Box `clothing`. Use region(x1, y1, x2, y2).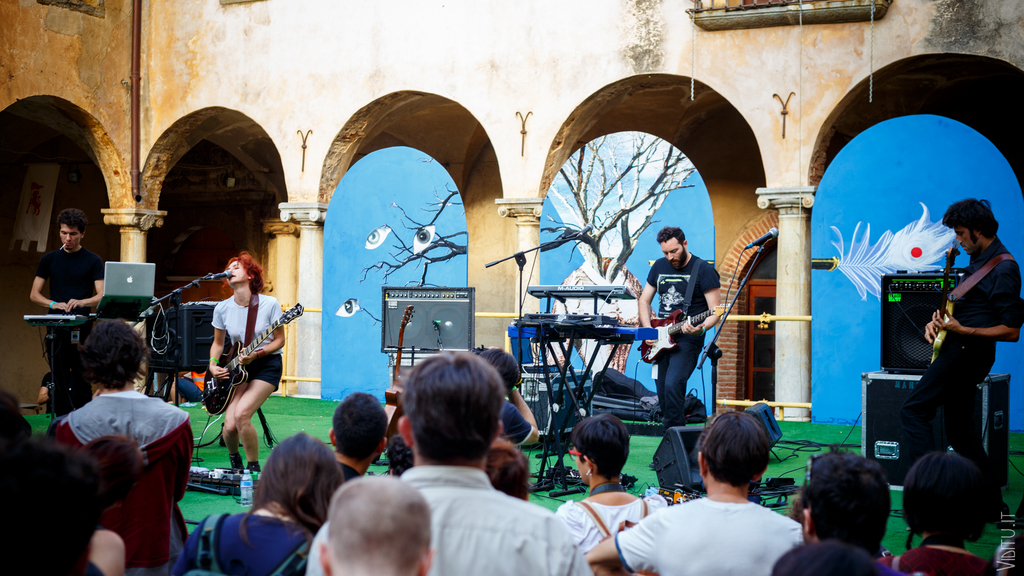
region(645, 257, 721, 423).
